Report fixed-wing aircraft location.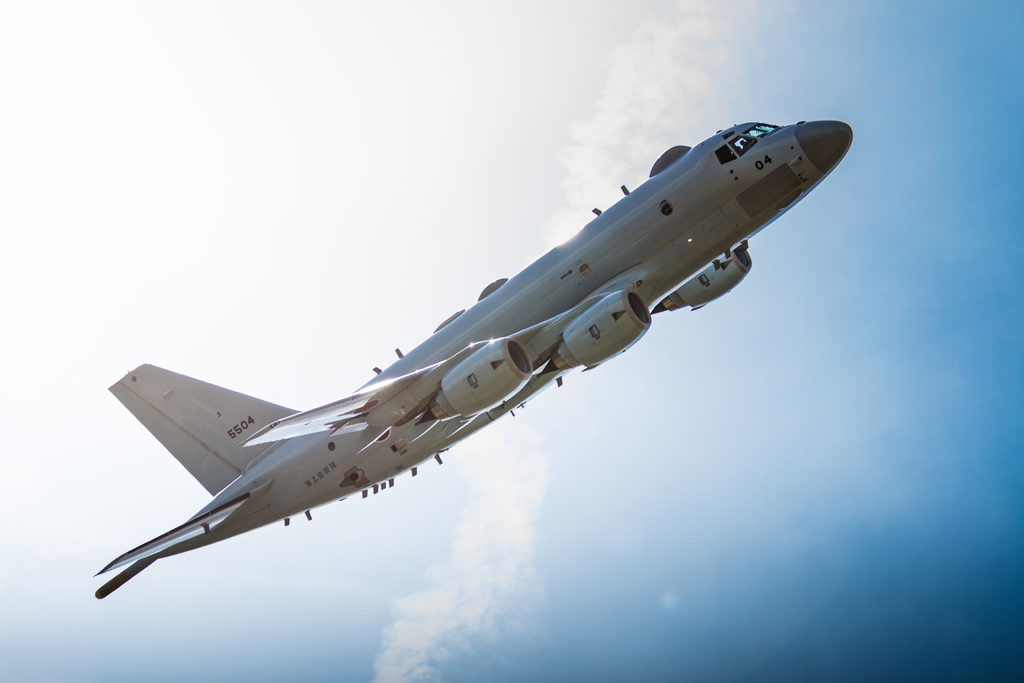
Report: [95, 121, 851, 597].
